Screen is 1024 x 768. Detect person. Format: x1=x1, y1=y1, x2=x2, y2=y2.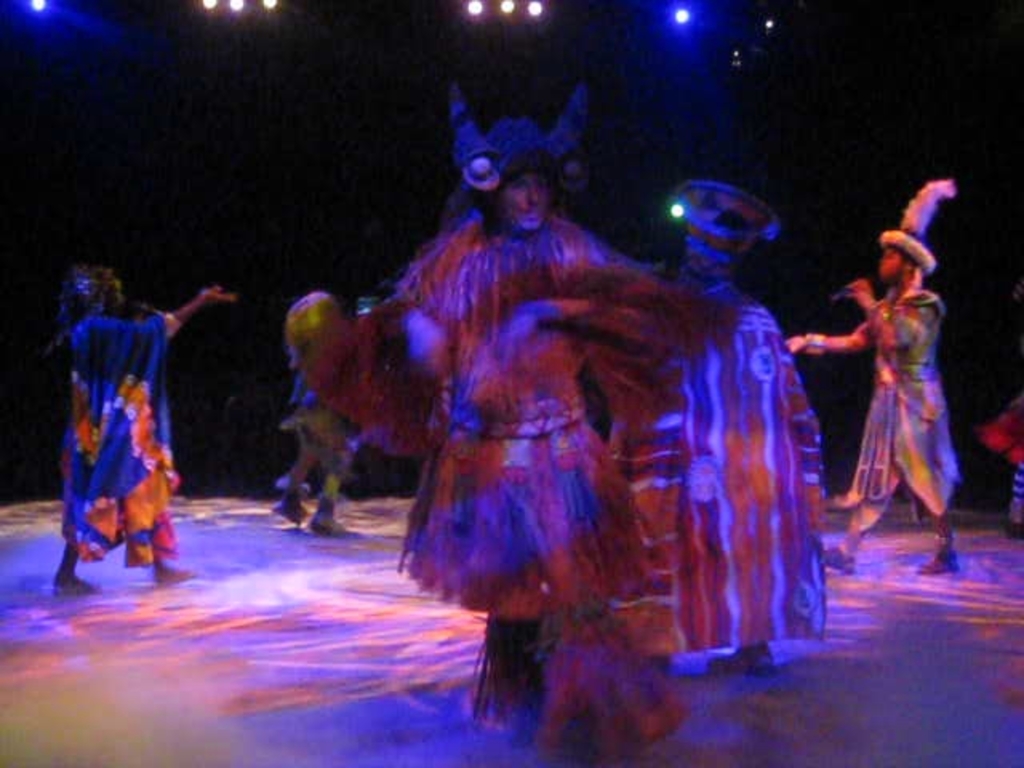
x1=278, y1=283, x2=381, y2=546.
